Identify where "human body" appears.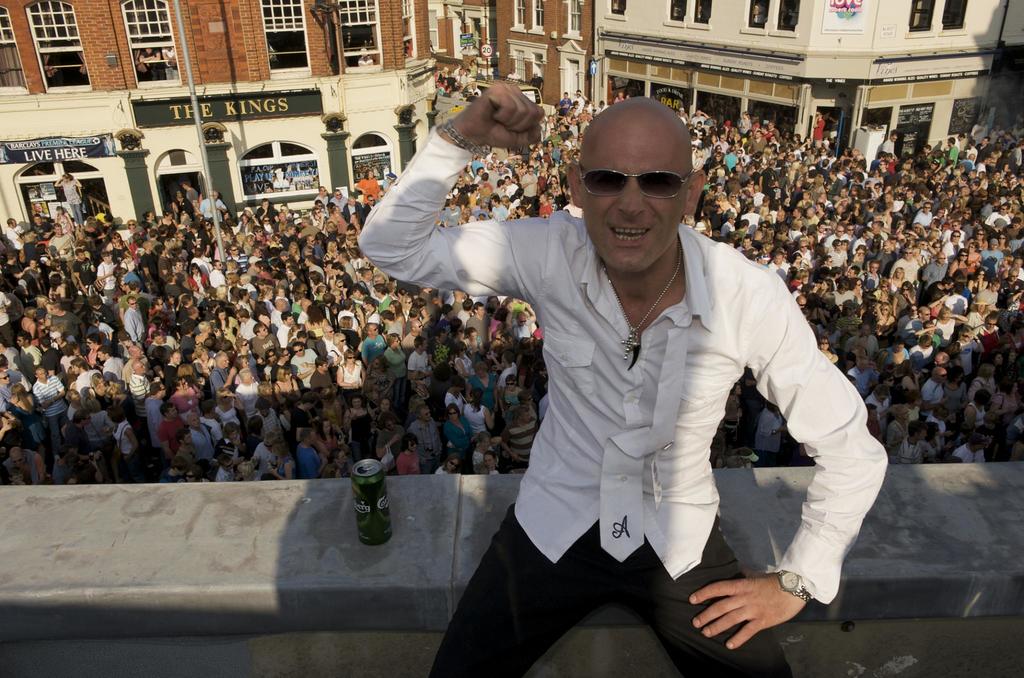
Appears at [48,279,67,299].
